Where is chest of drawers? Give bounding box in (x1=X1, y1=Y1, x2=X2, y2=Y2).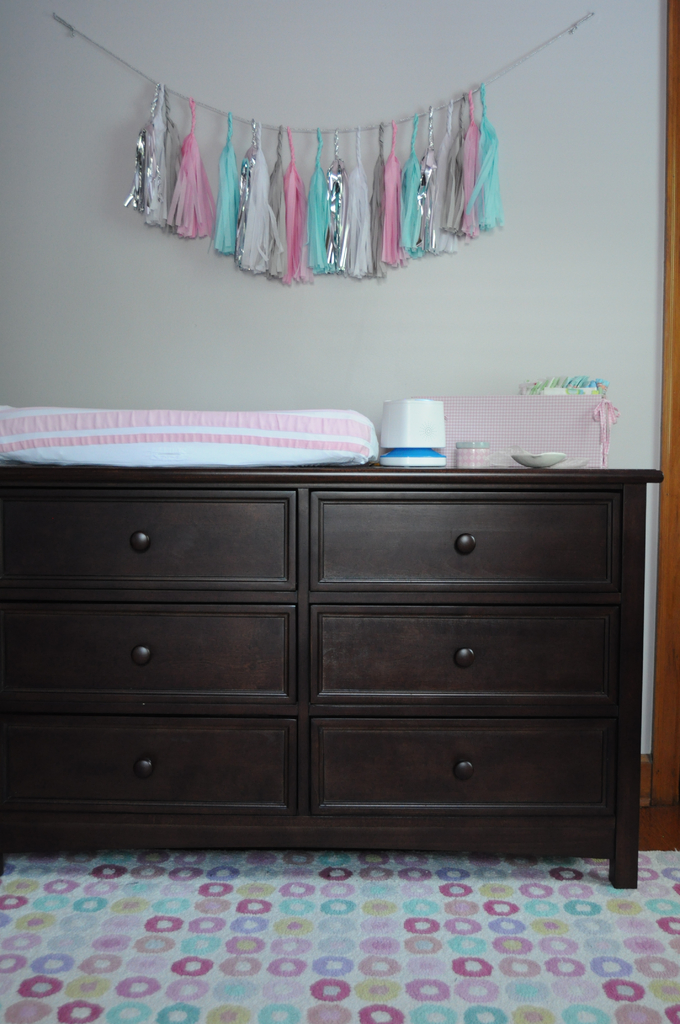
(x1=0, y1=456, x2=660, y2=888).
